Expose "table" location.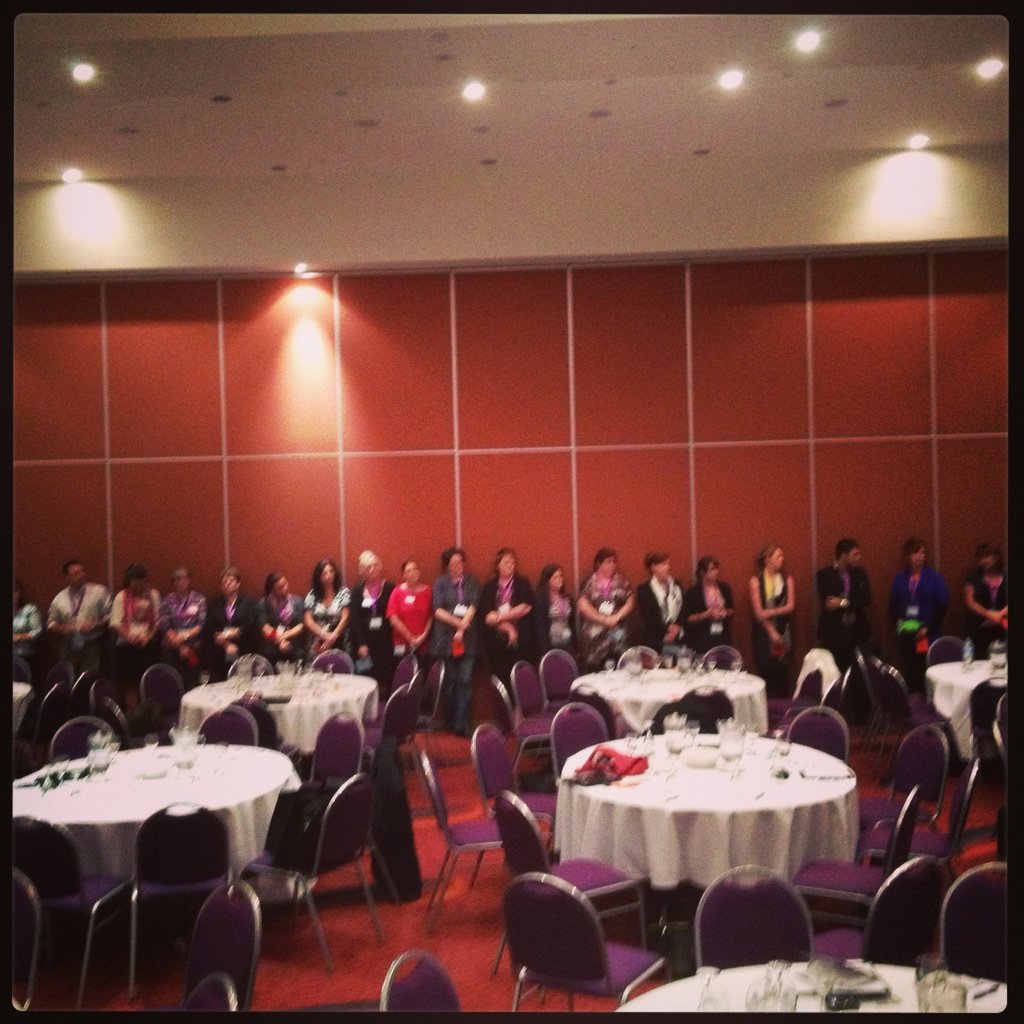
Exposed at [931, 645, 1016, 758].
